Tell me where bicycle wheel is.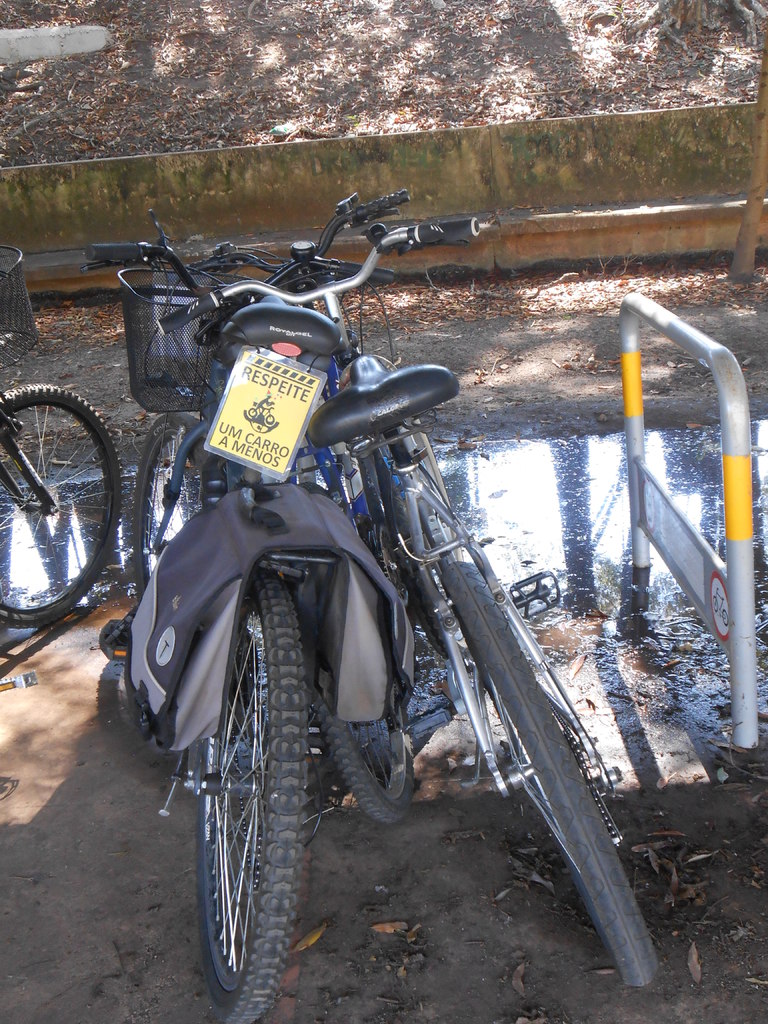
bicycle wheel is at bbox(133, 410, 225, 602).
